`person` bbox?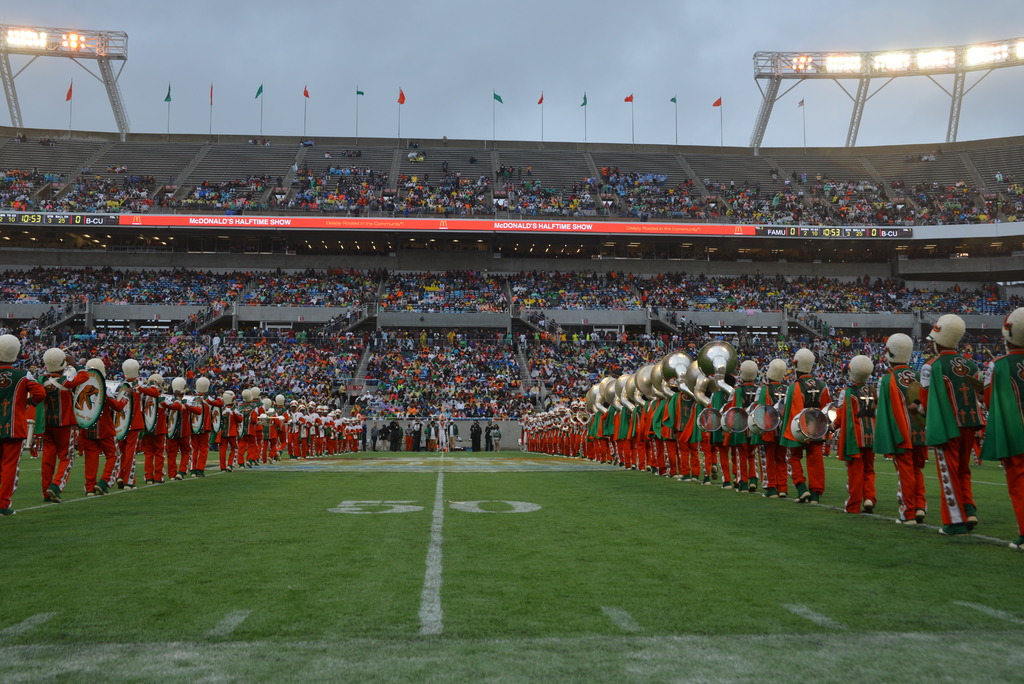
(240,391,259,469)
